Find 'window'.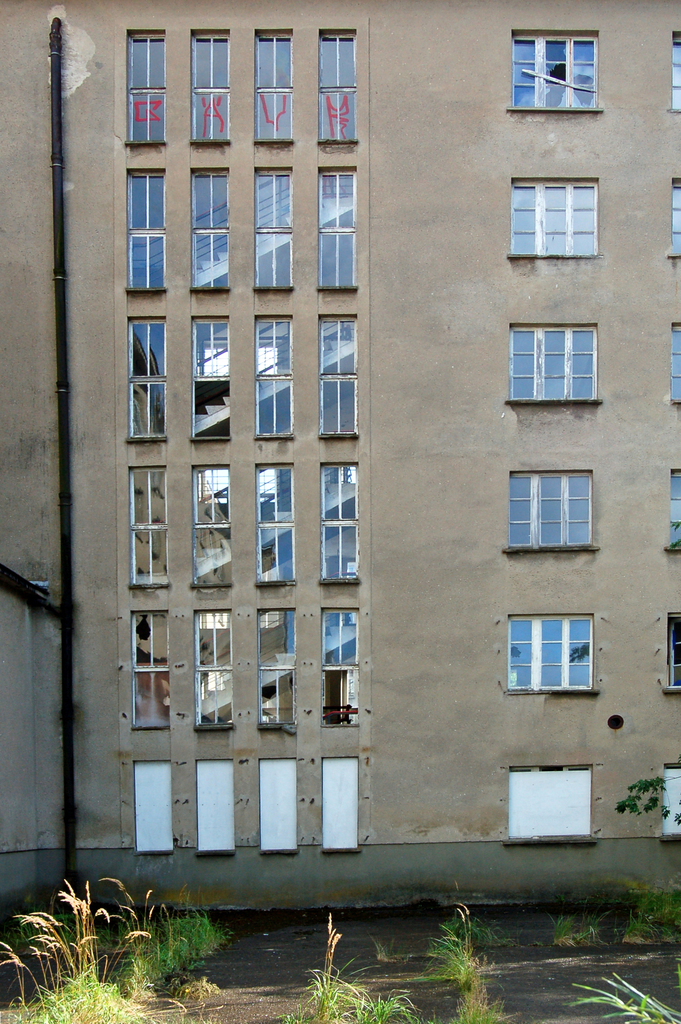
region(671, 472, 680, 556).
